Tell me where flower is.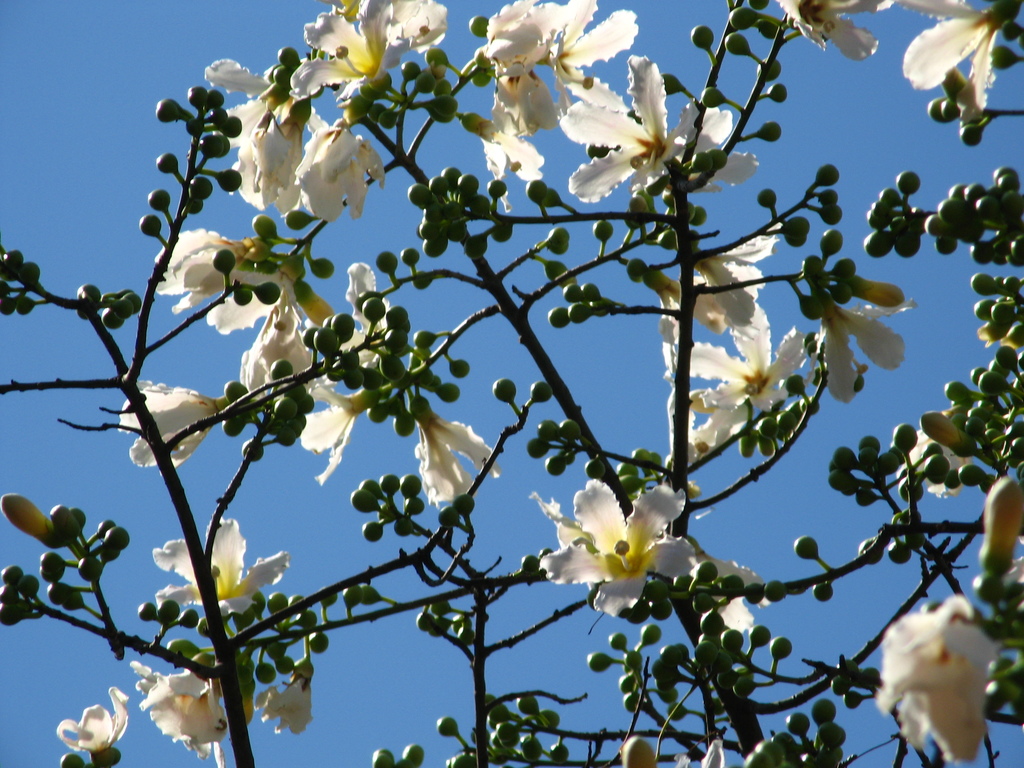
flower is at detection(902, 406, 975, 498).
